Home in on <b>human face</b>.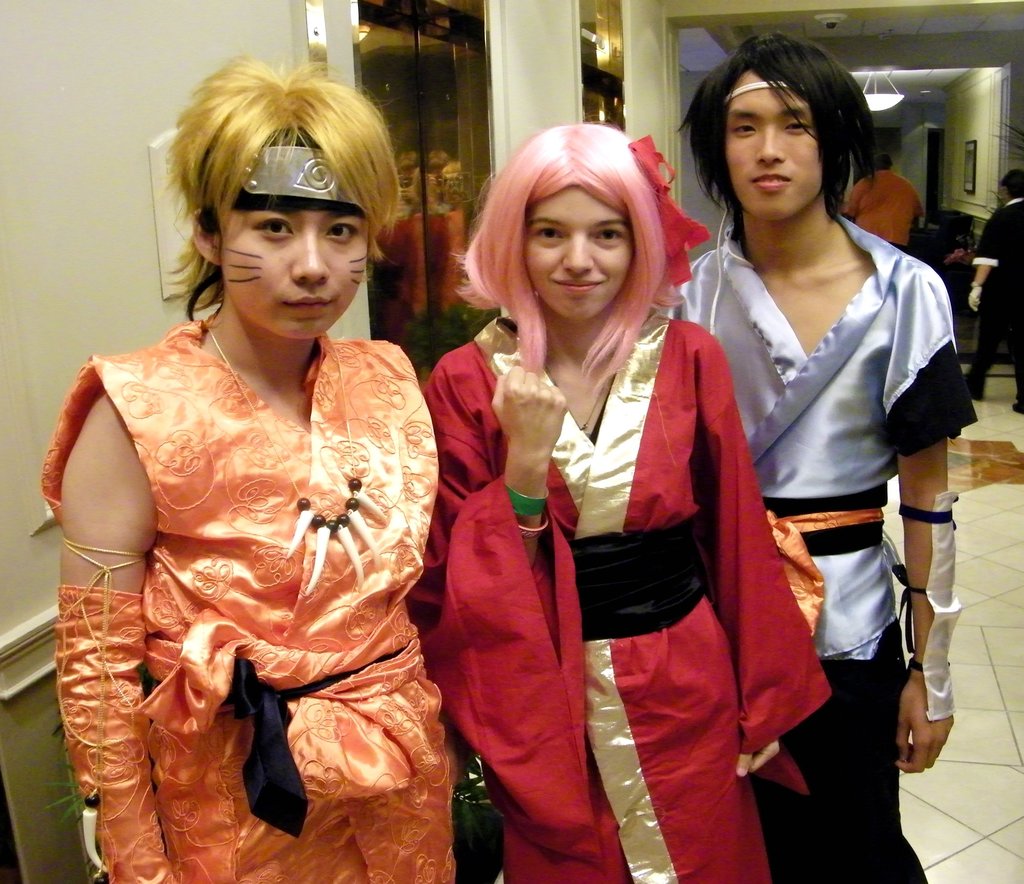
Homed in at region(215, 133, 371, 342).
